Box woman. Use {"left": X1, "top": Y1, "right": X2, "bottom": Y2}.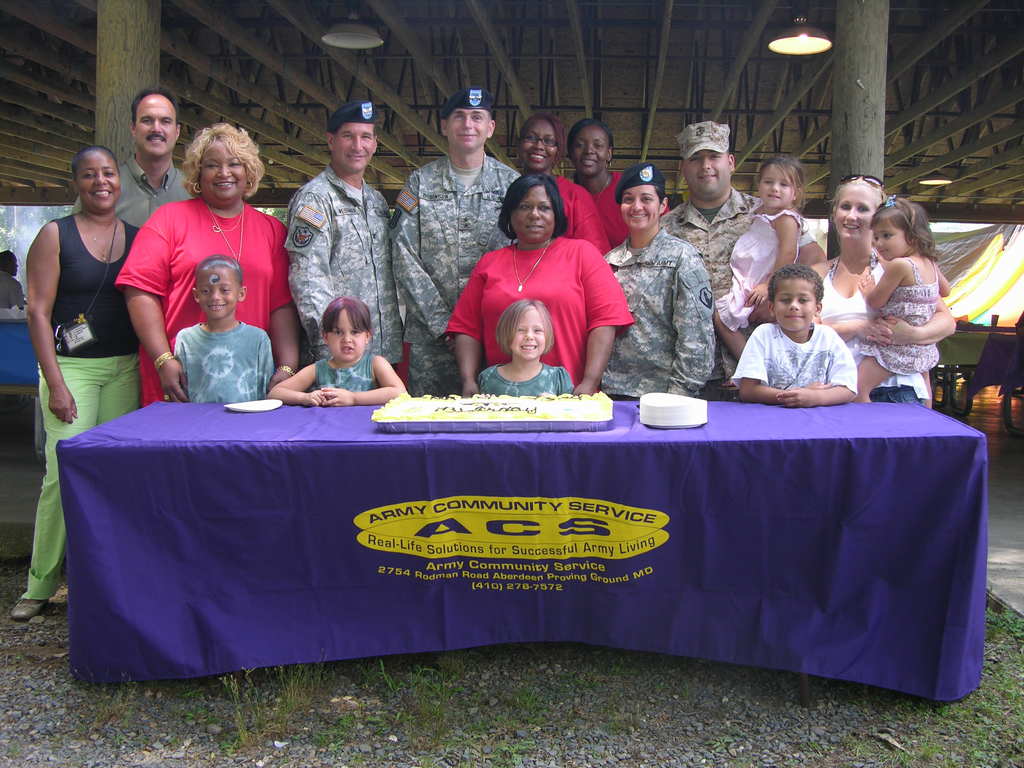
{"left": 559, "top": 117, "right": 676, "bottom": 252}.
